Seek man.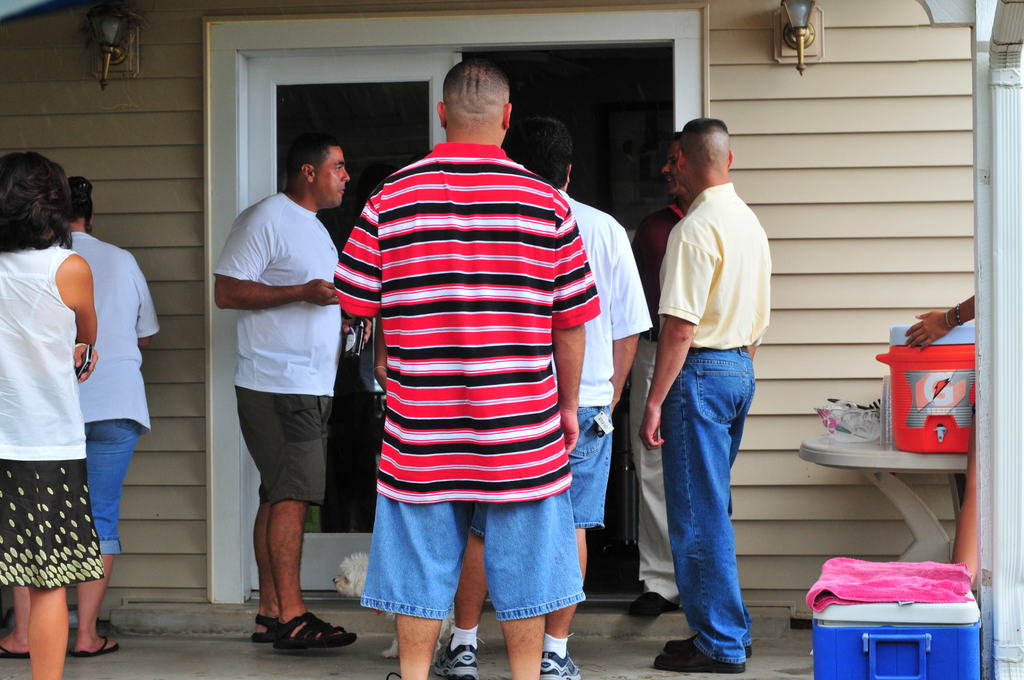
431:118:653:679.
